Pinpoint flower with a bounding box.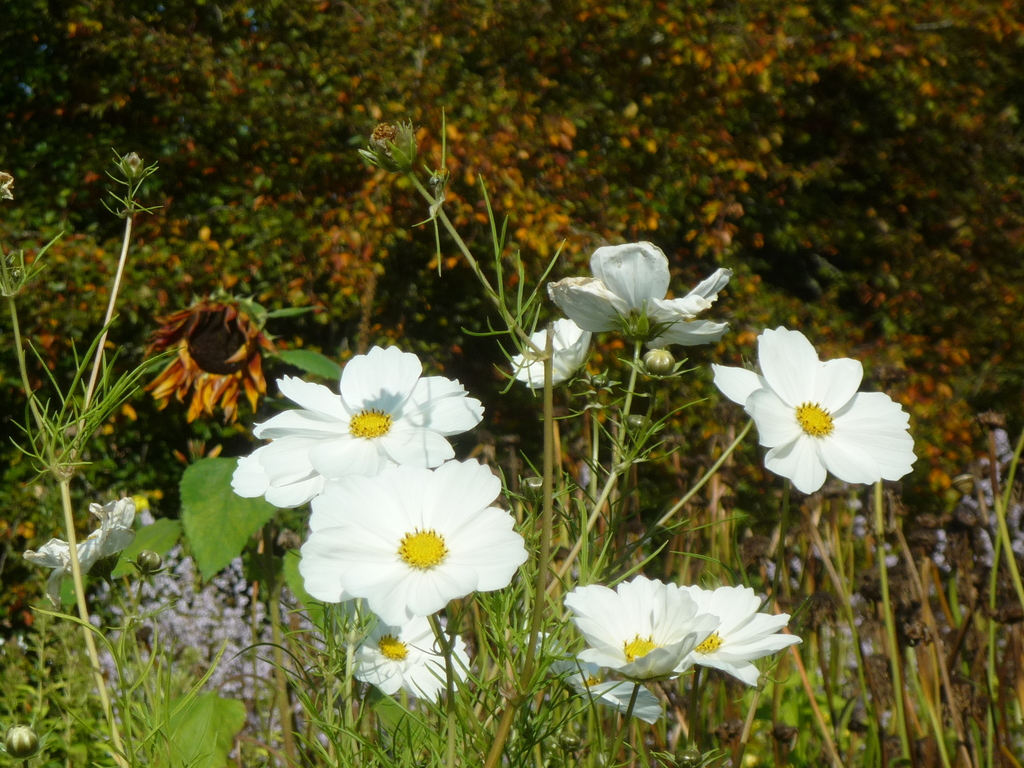
513,321,591,385.
